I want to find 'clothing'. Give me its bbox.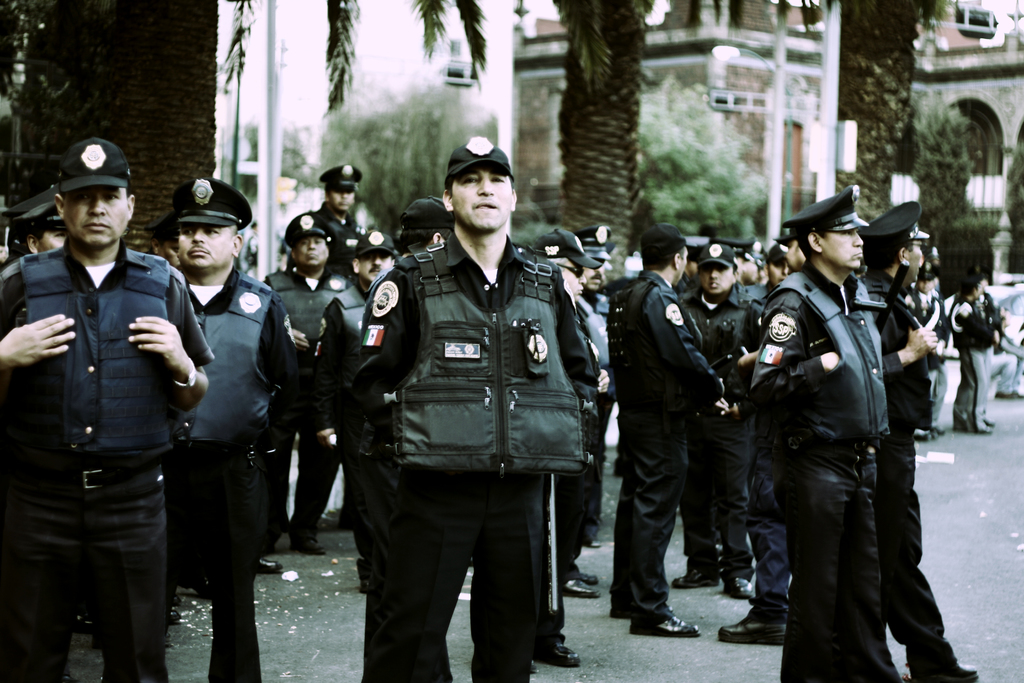
pyautogui.locateOnScreen(278, 202, 364, 258).
